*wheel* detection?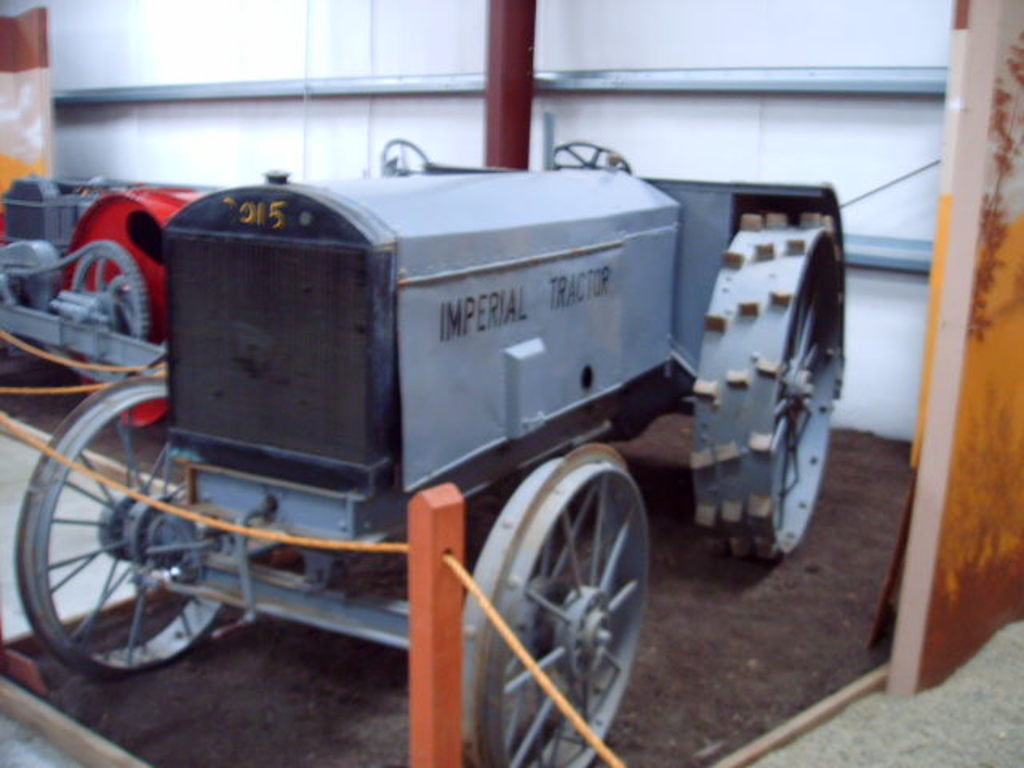
select_region(381, 139, 426, 168)
